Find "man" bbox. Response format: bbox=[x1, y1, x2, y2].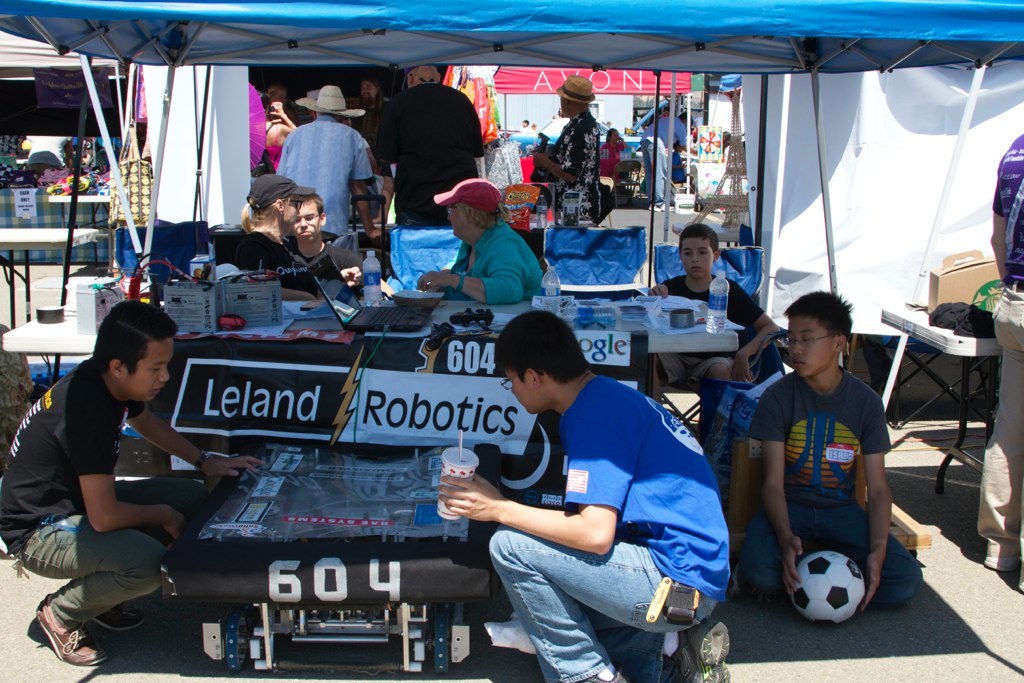
bbox=[277, 86, 369, 238].
